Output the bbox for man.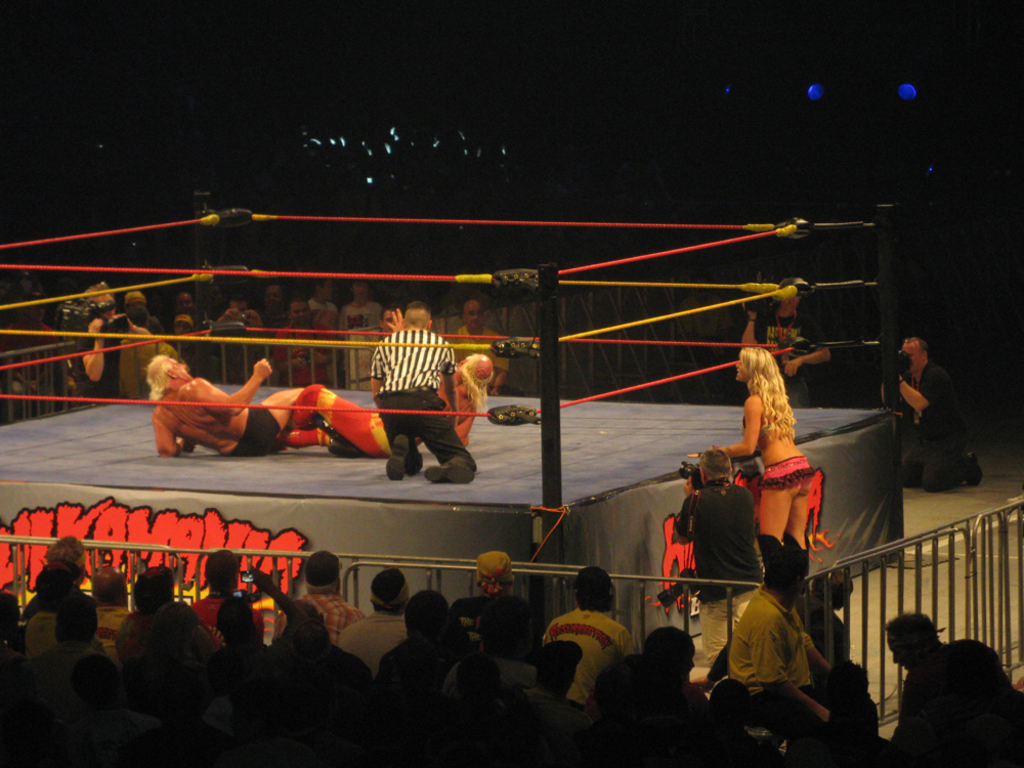
detection(366, 302, 478, 492).
